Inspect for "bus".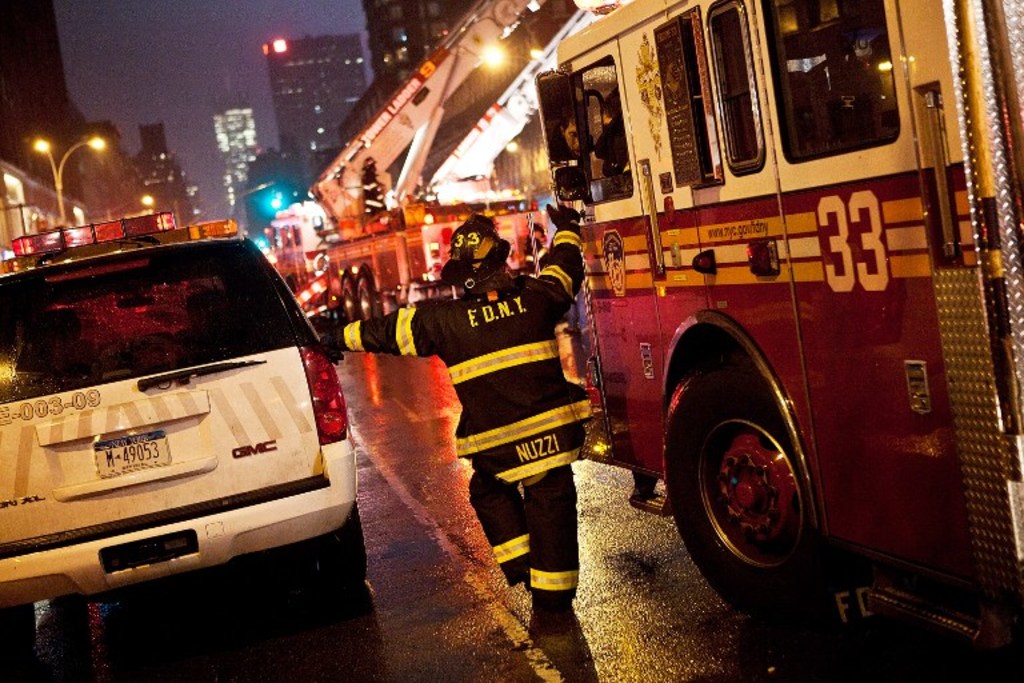
Inspection: l=528, t=0, r=1023, b=618.
